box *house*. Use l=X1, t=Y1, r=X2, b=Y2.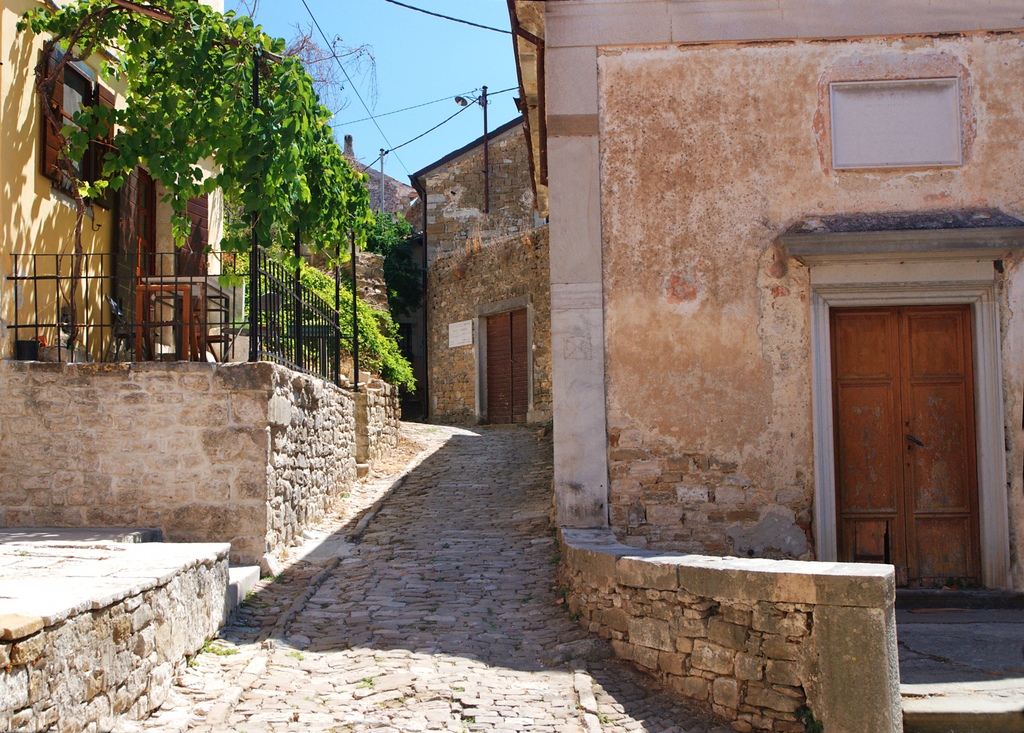
l=501, t=0, r=1023, b=596.
